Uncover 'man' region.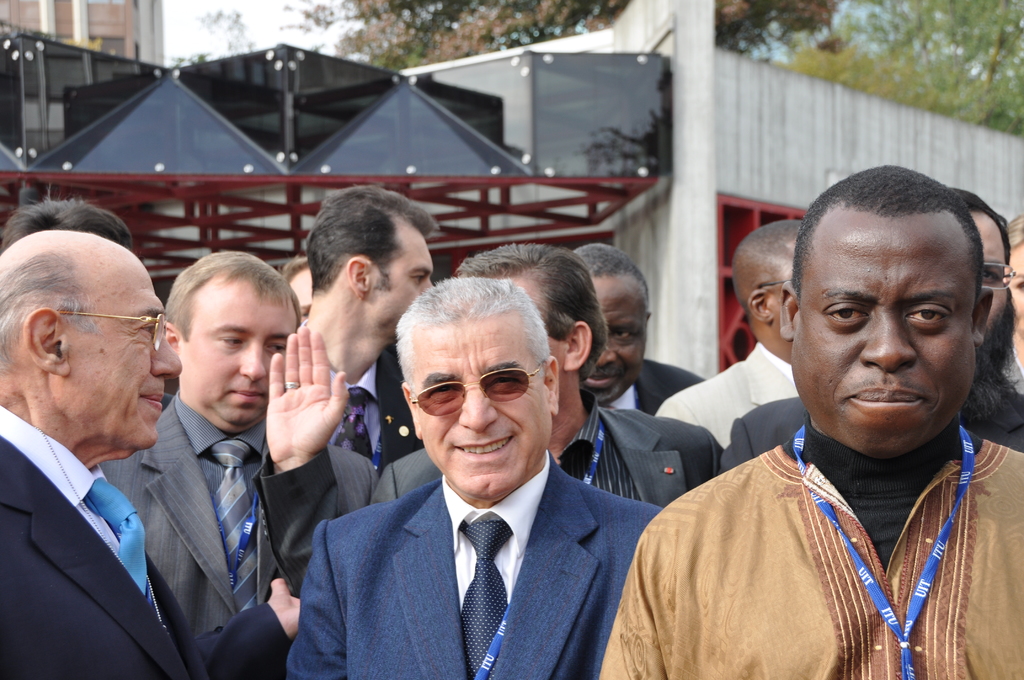
Uncovered: select_region(289, 179, 444, 476).
